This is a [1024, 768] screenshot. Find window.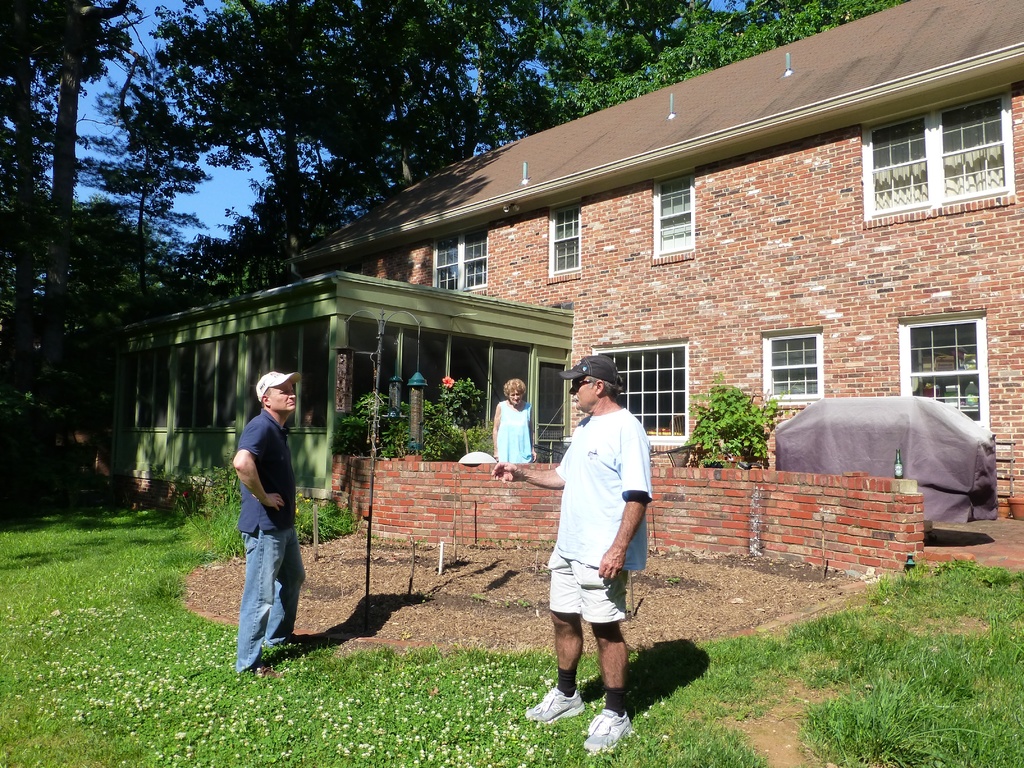
Bounding box: bbox=[654, 175, 702, 260].
